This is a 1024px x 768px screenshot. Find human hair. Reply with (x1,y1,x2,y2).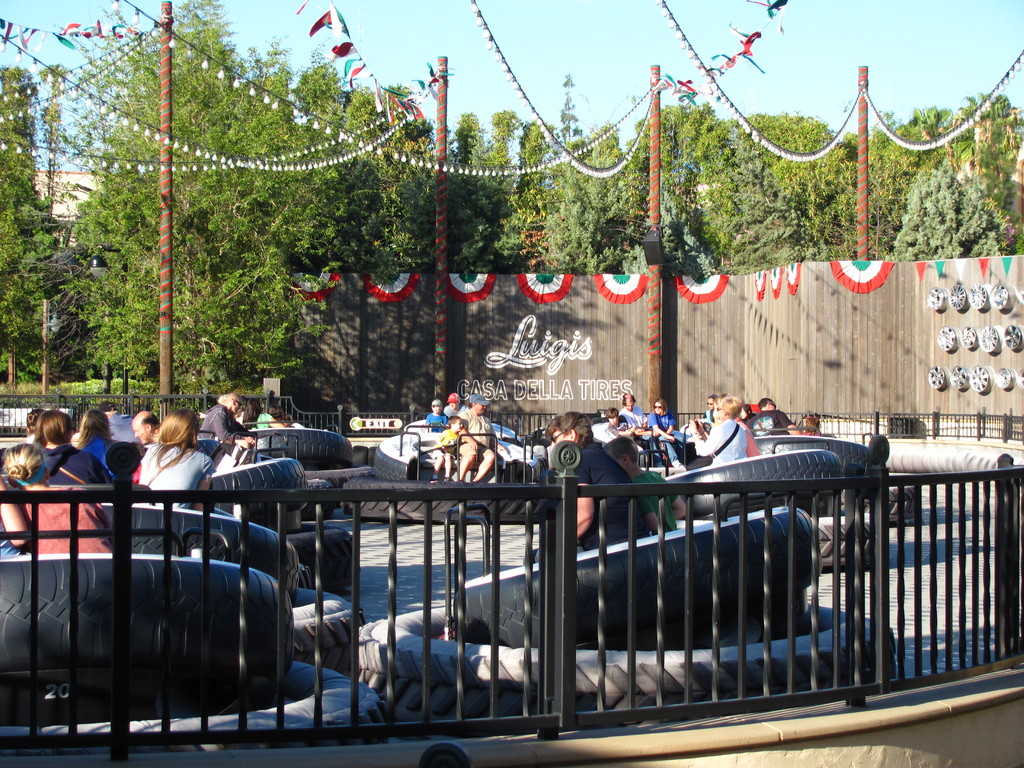
(77,409,114,454).
